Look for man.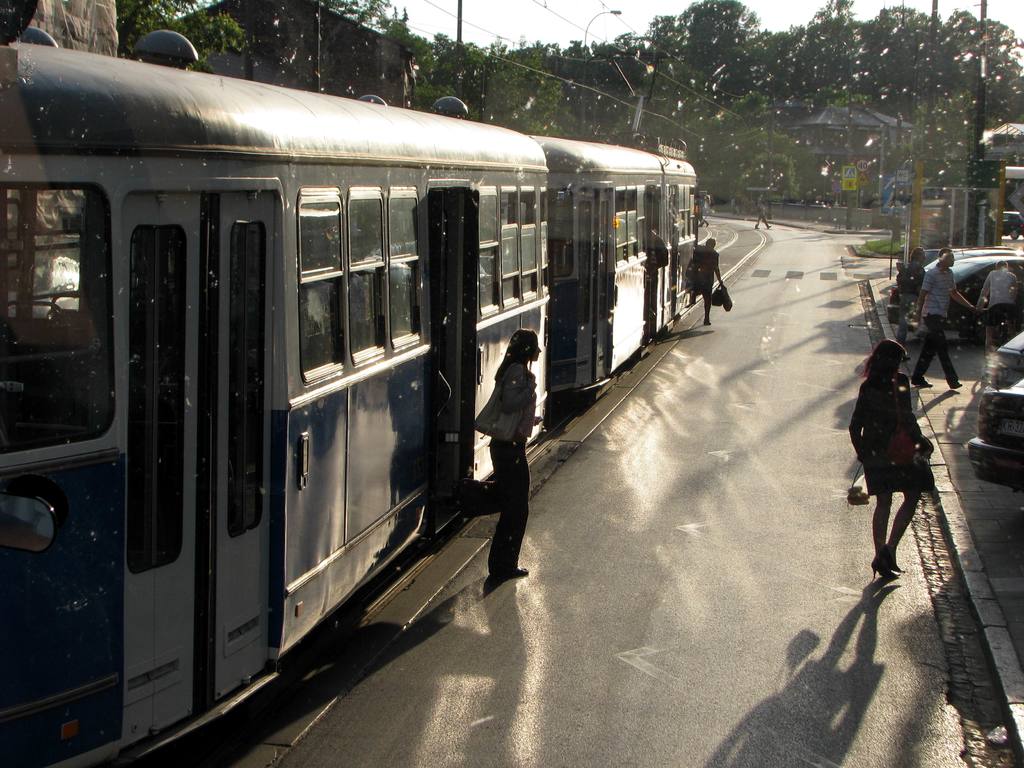
Found: bbox=[979, 260, 1021, 345].
